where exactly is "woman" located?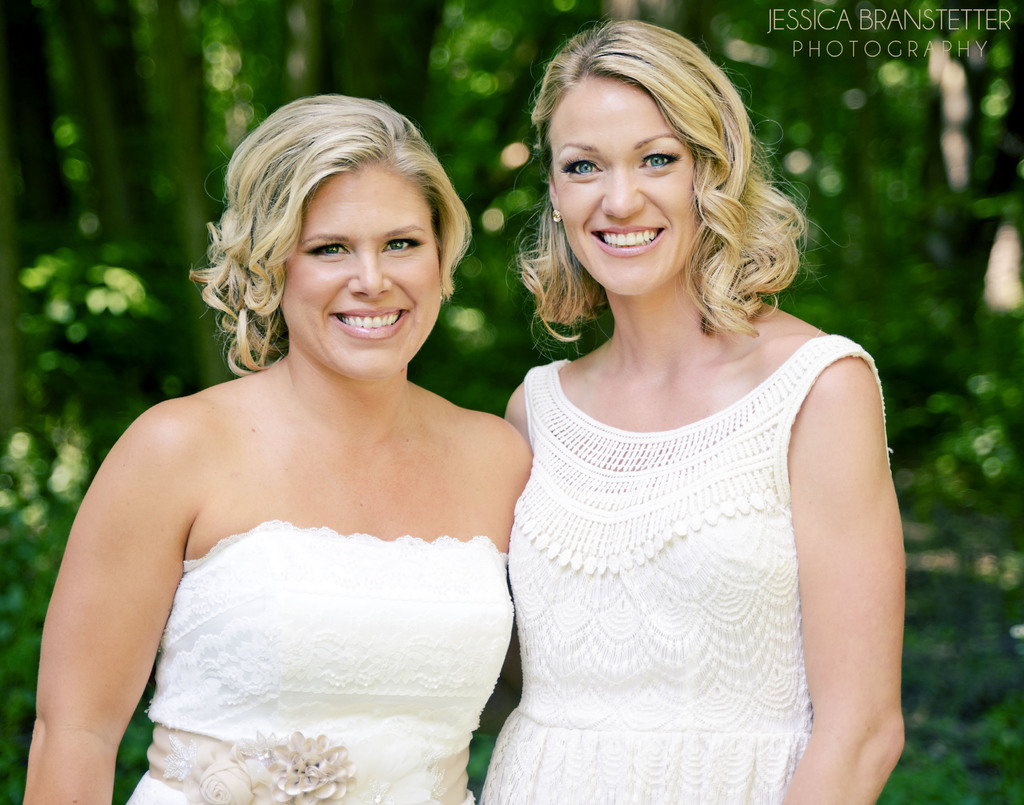
Its bounding box is pyautogui.locateOnScreen(19, 94, 534, 804).
